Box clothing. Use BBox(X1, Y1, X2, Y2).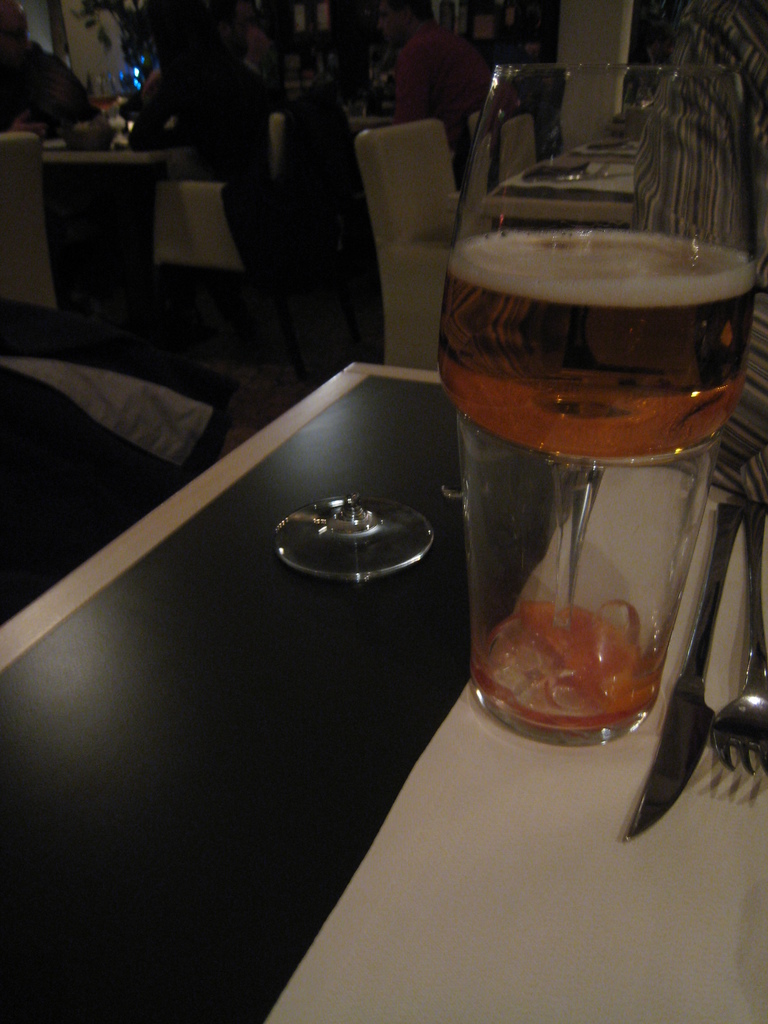
BBox(636, 0, 767, 522).
